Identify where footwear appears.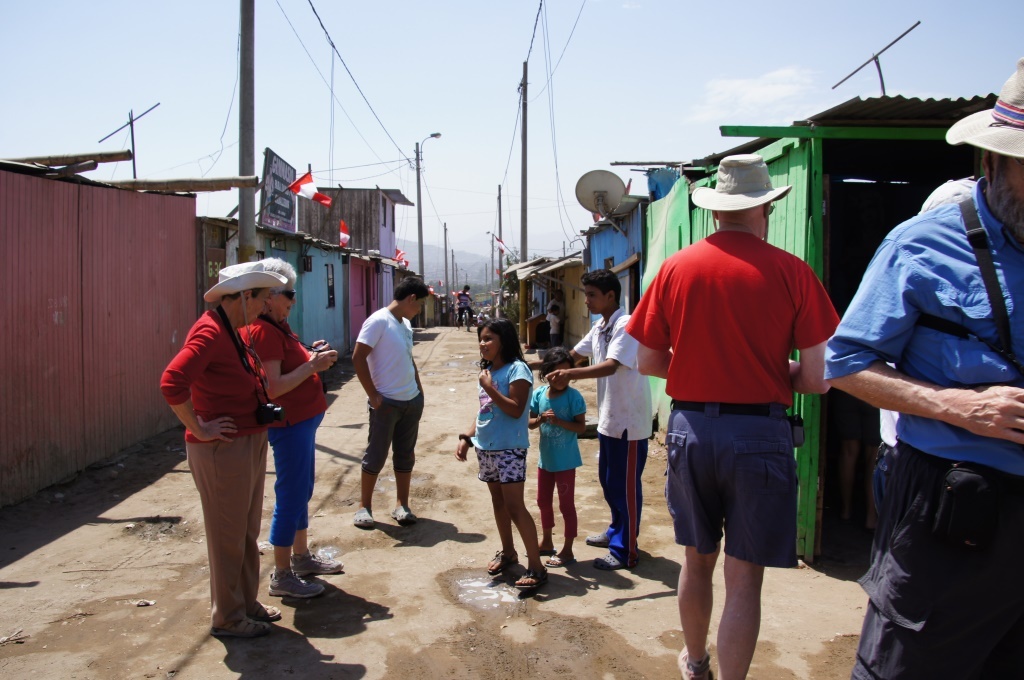
Appears at BBox(249, 594, 287, 615).
